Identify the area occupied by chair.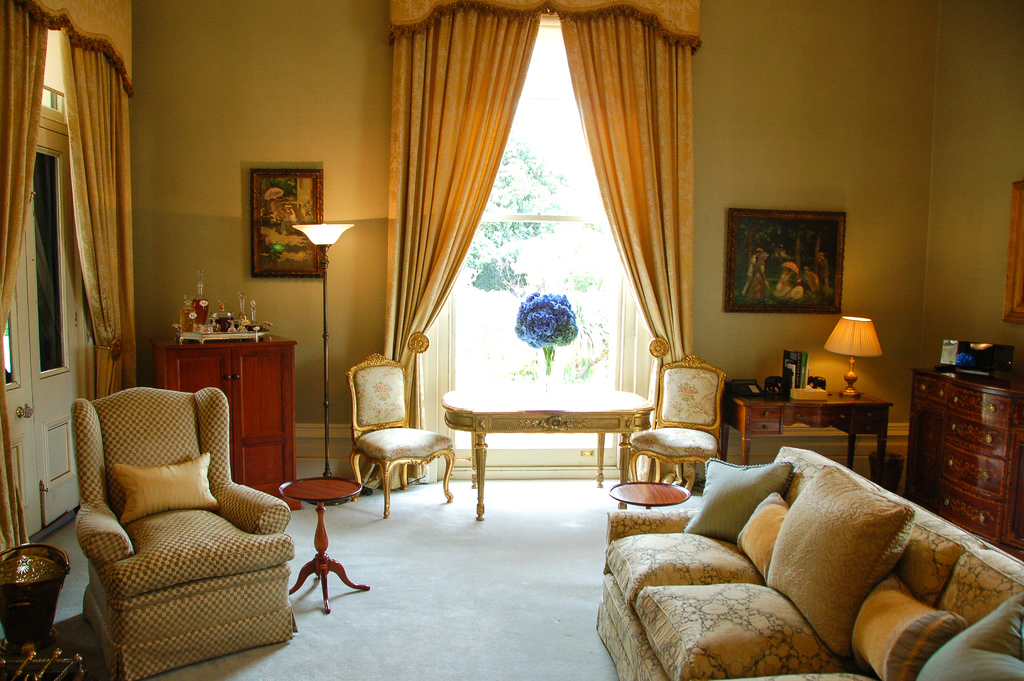
Area: [left=630, top=352, right=725, bottom=486].
